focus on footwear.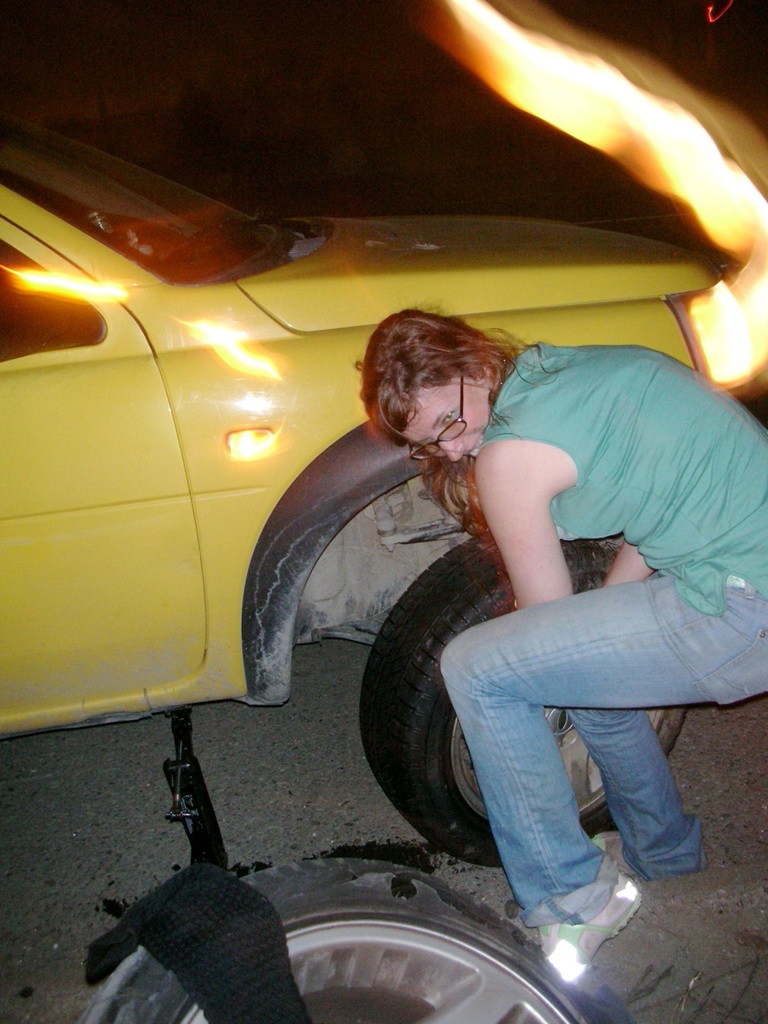
Focused at BBox(546, 854, 643, 962).
